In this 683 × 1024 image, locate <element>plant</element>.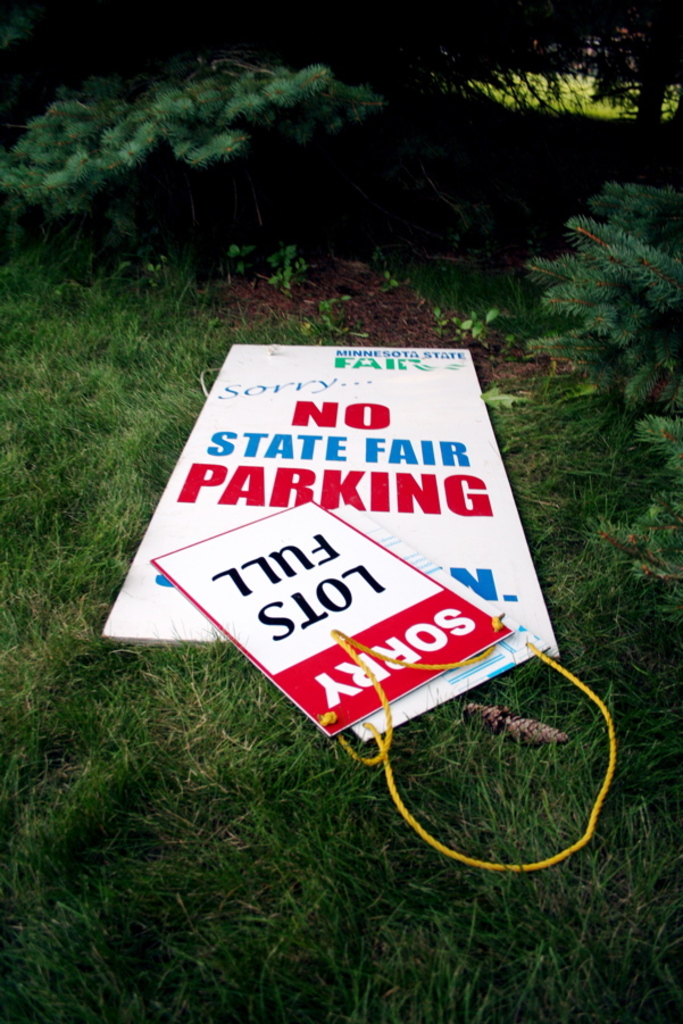
Bounding box: [x1=378, y1=260, x2=407, y2=293].
